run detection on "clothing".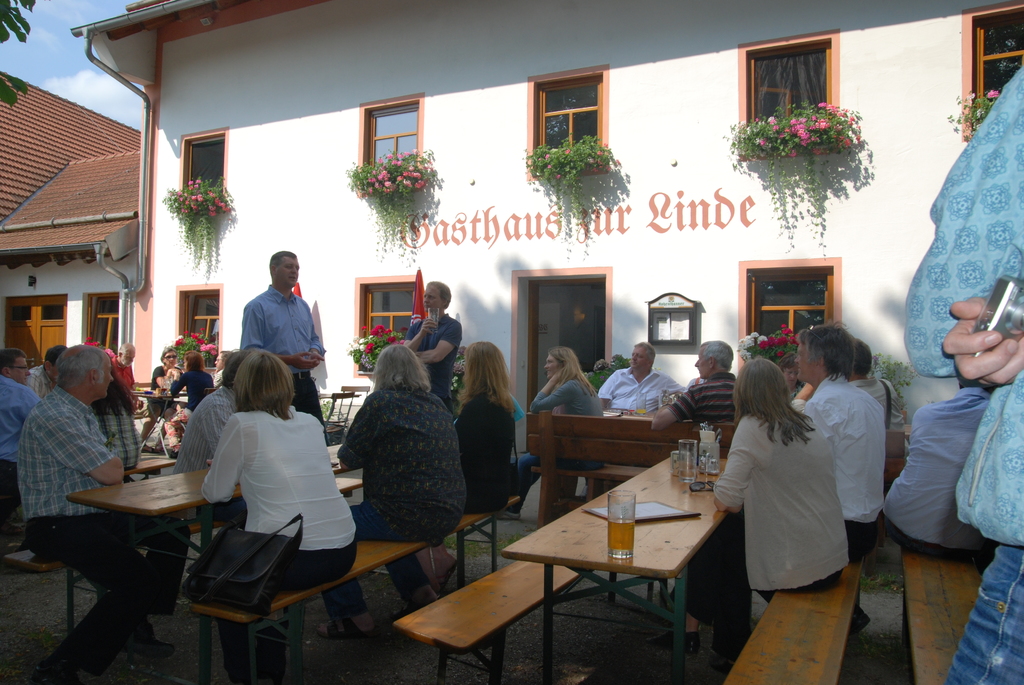
Result: 321, 384, 462, 617.
